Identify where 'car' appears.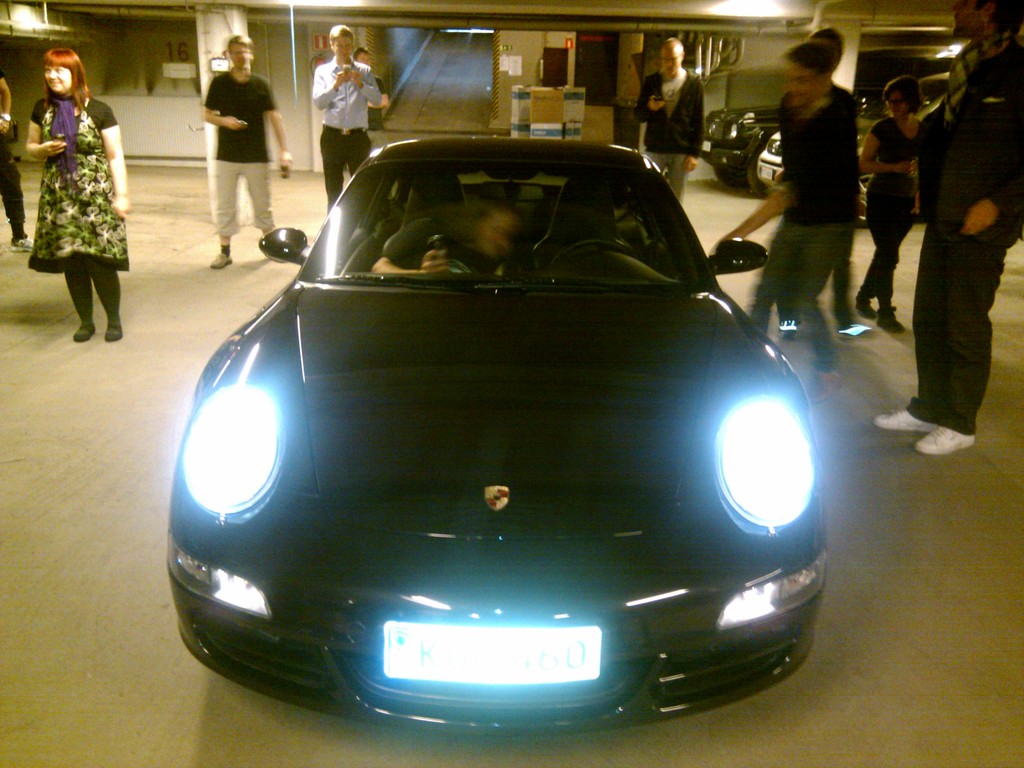
Appears at 162, 138, 829, 735.
